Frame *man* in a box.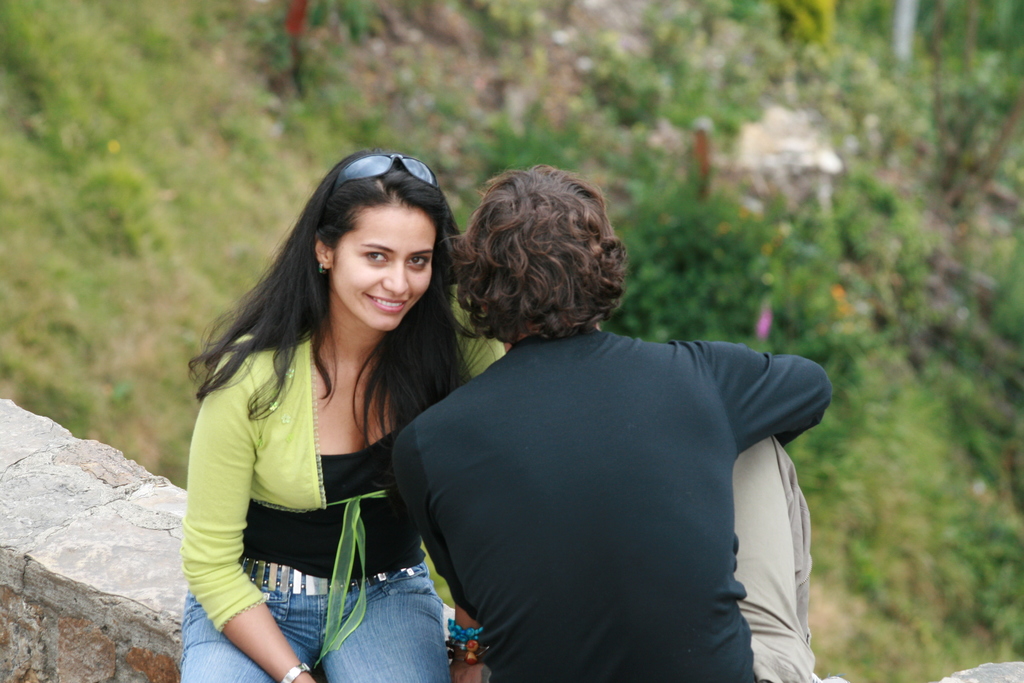
{"left": 394, "top": 163, "right": 834, "bottom": 682}.
